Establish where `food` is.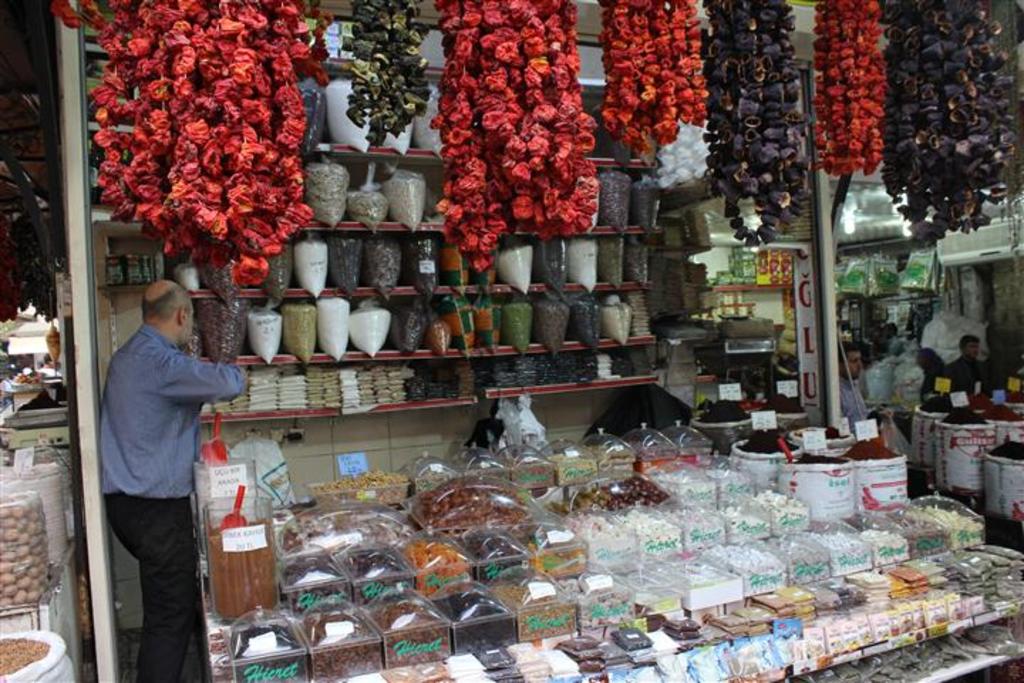
Established at bbox(344, 297, 391, 360).
